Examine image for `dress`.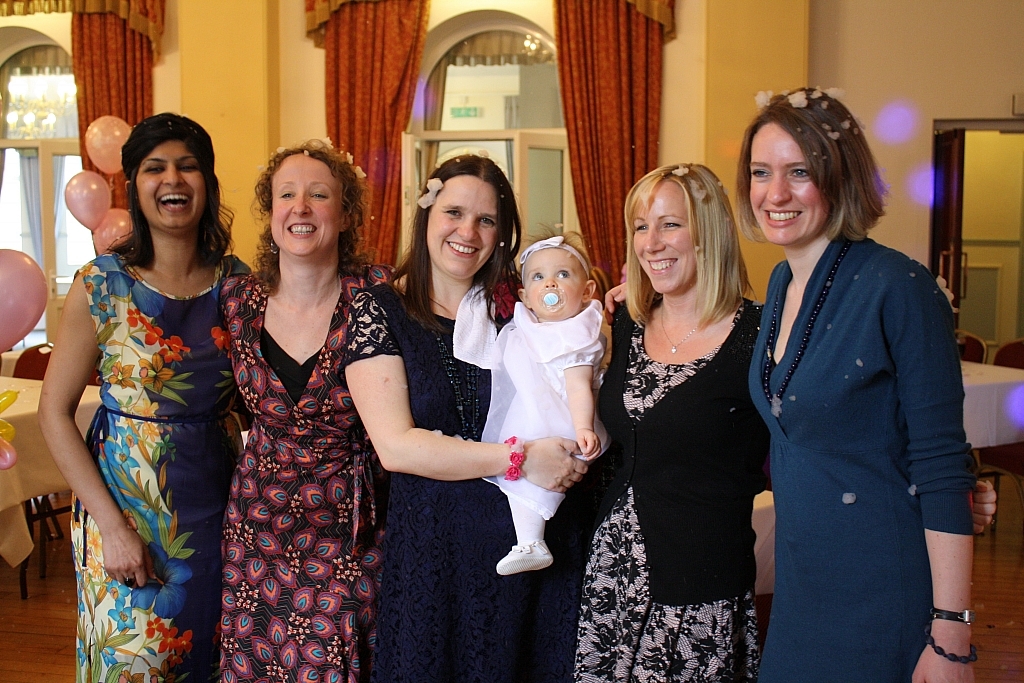
Examination result: <bbox>71, 251, 249, 682</bbox>.
